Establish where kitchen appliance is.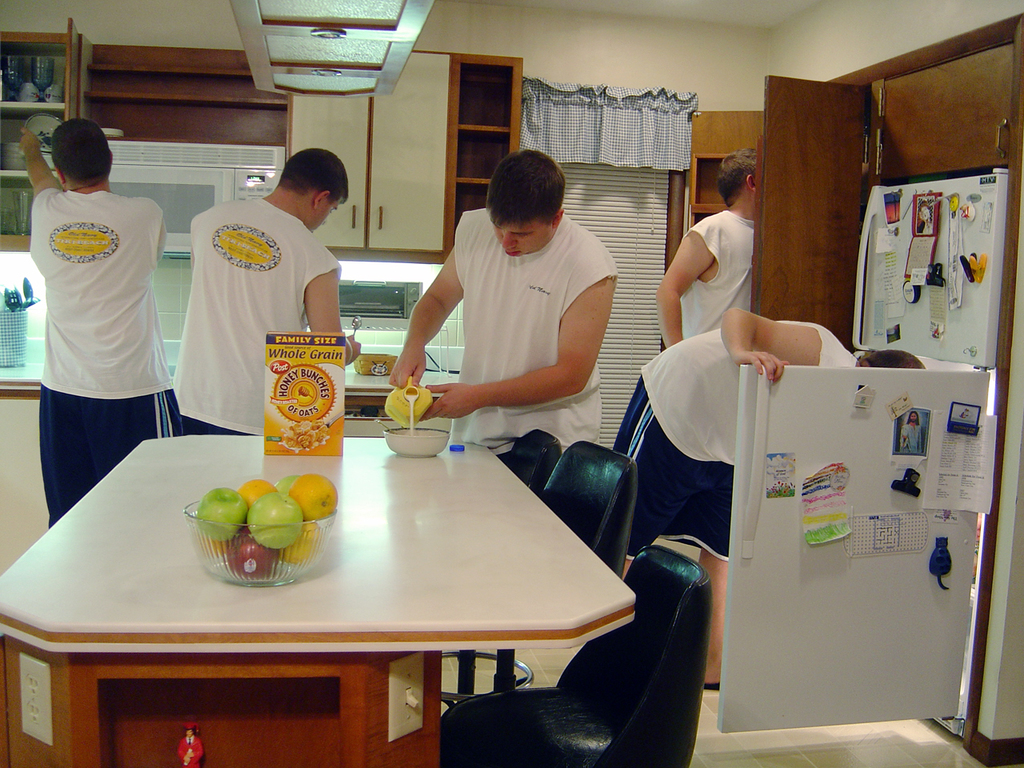
Established at [x1=1, y1=144, x2=31, y2=170].
